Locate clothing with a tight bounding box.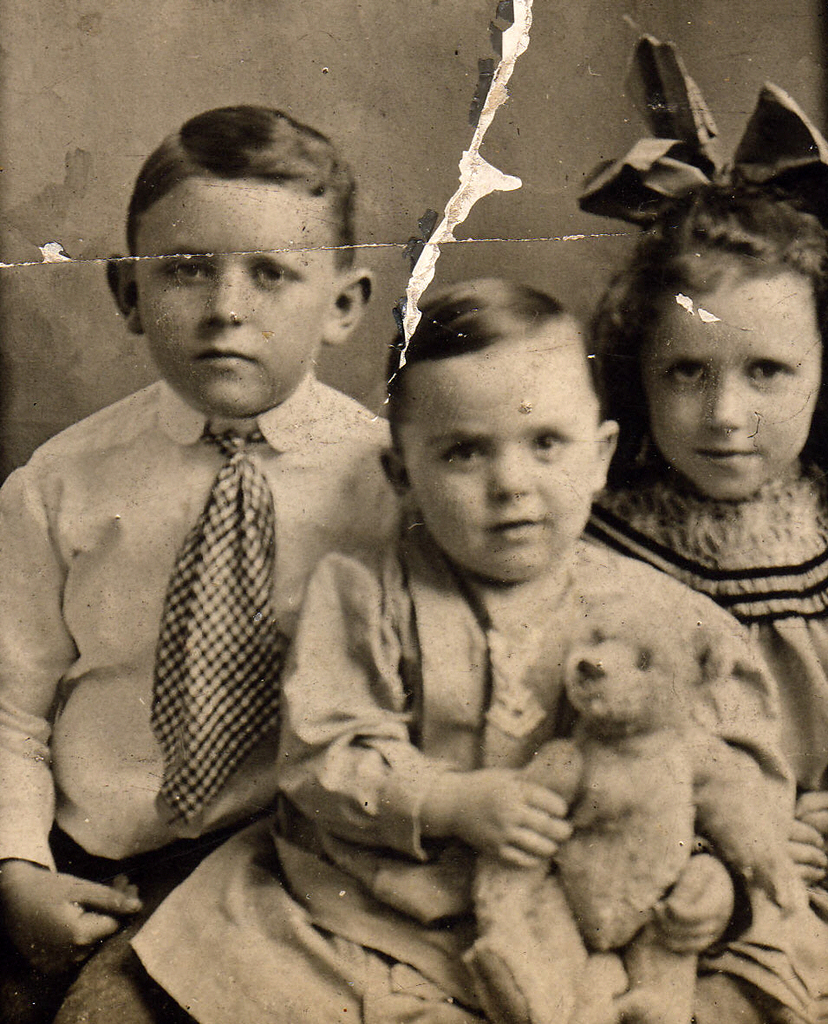
(586,440,827,818).
